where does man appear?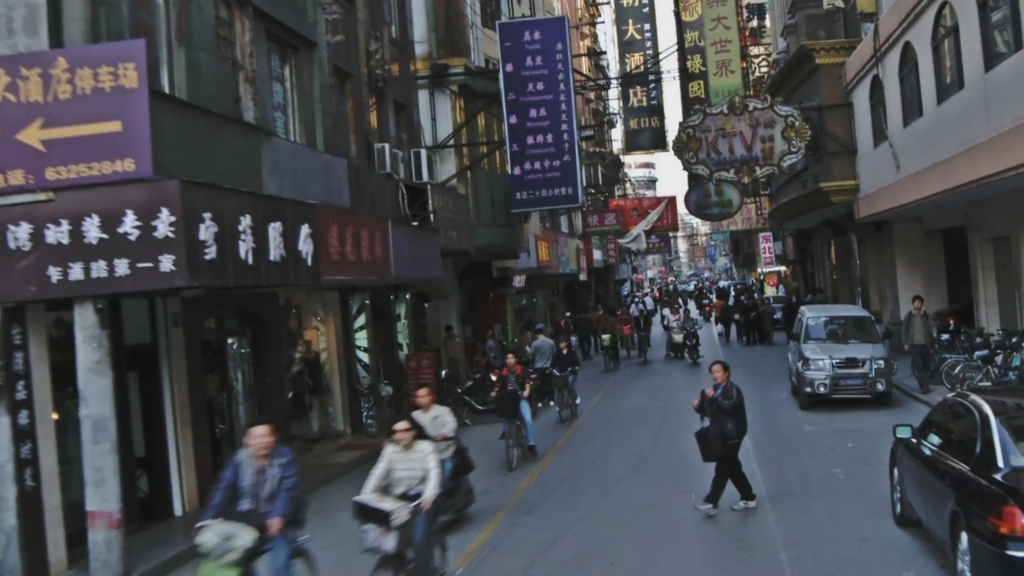
Appears at <bbox>410, 384, 454, 487</bbox>.
